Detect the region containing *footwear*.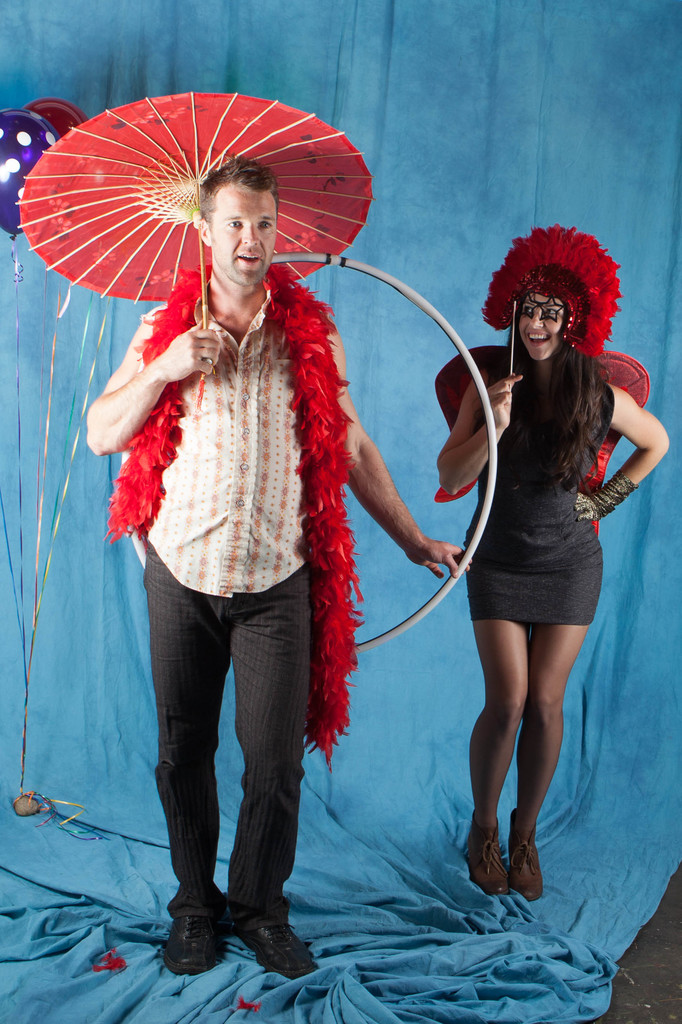
{"left": 236, "top": 912, "right": 313, "bottom": 979}.
